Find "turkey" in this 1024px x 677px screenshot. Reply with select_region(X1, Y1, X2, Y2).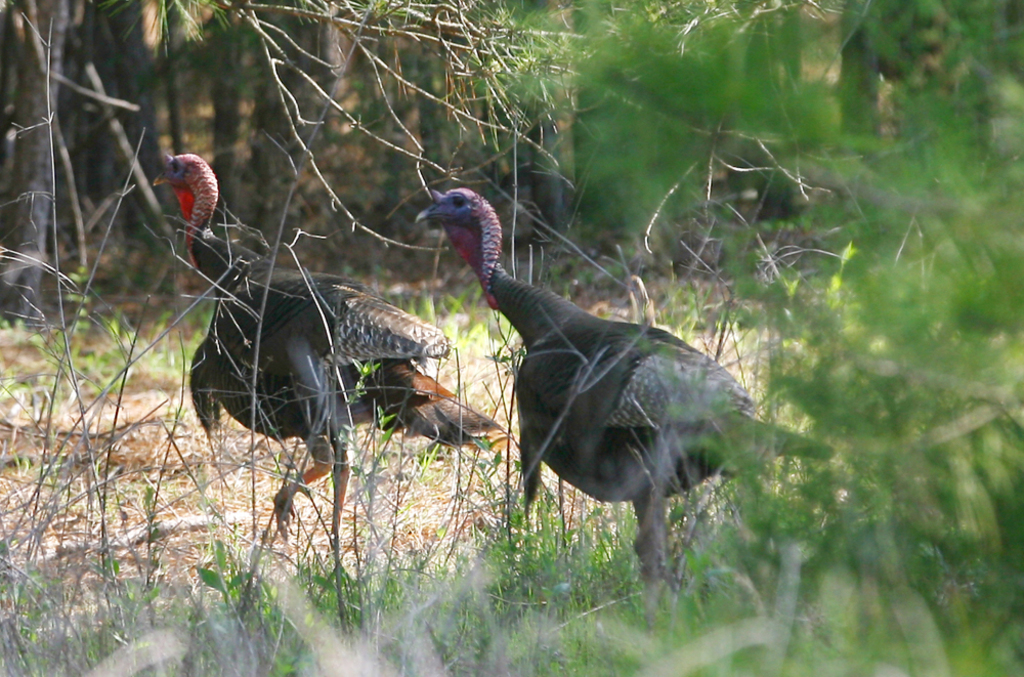
select_region(411, 187, 839, 601).
